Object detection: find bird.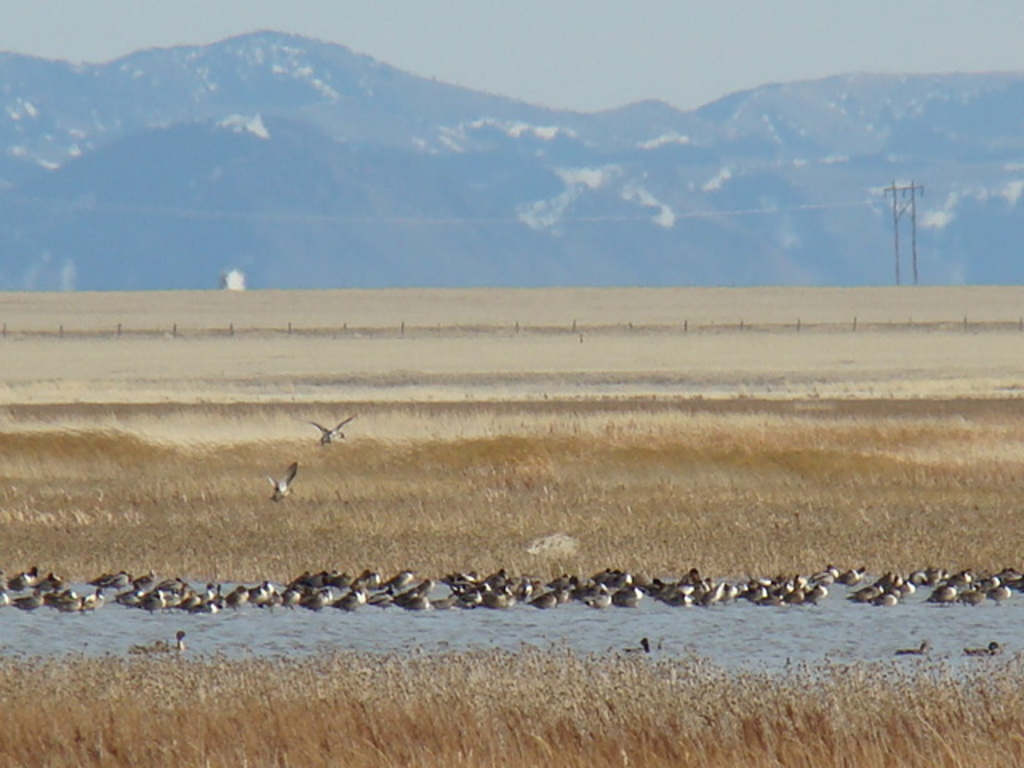
354, 570, 371, 589.
